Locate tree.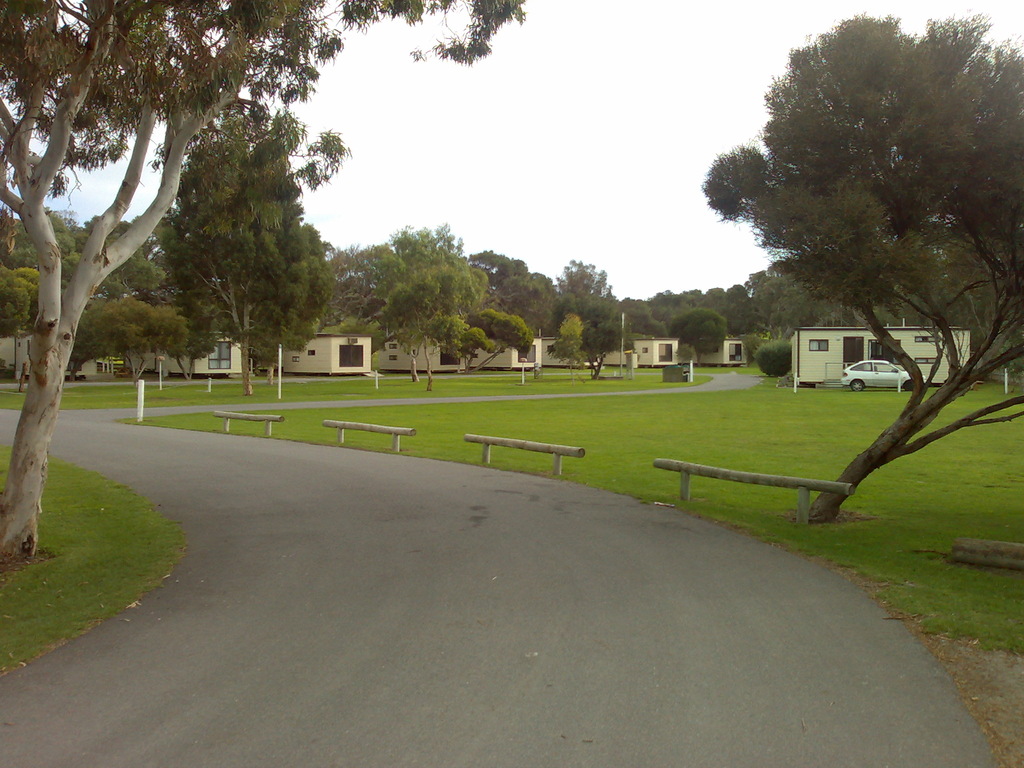
Bounding box: (550,312,582,373).
